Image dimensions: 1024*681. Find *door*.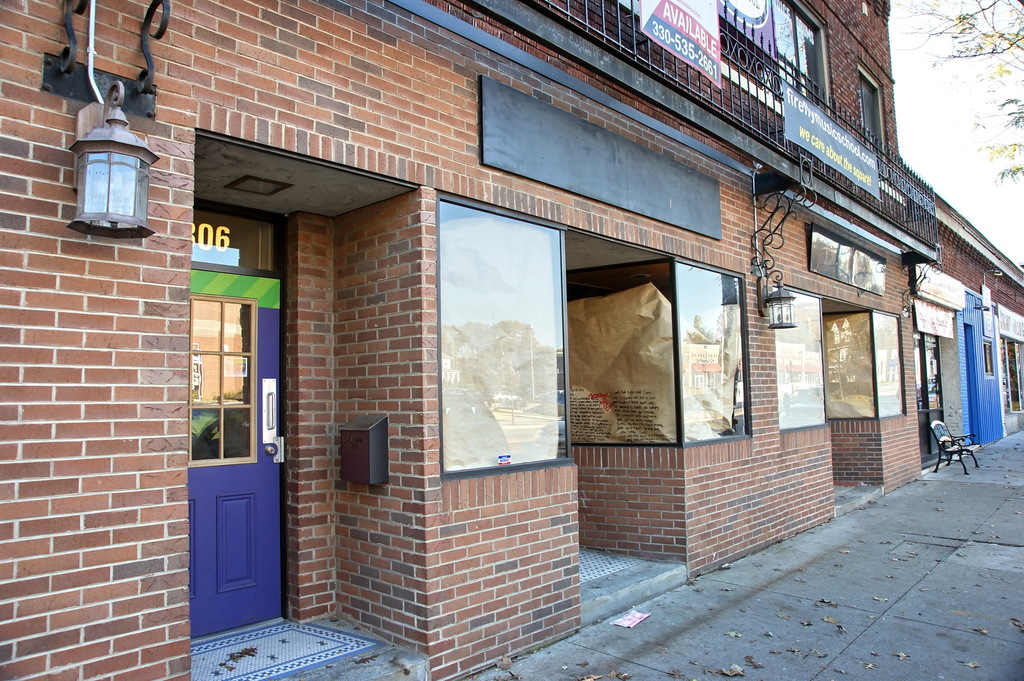
x1=177 y1=272 x2=295 y2=642.
